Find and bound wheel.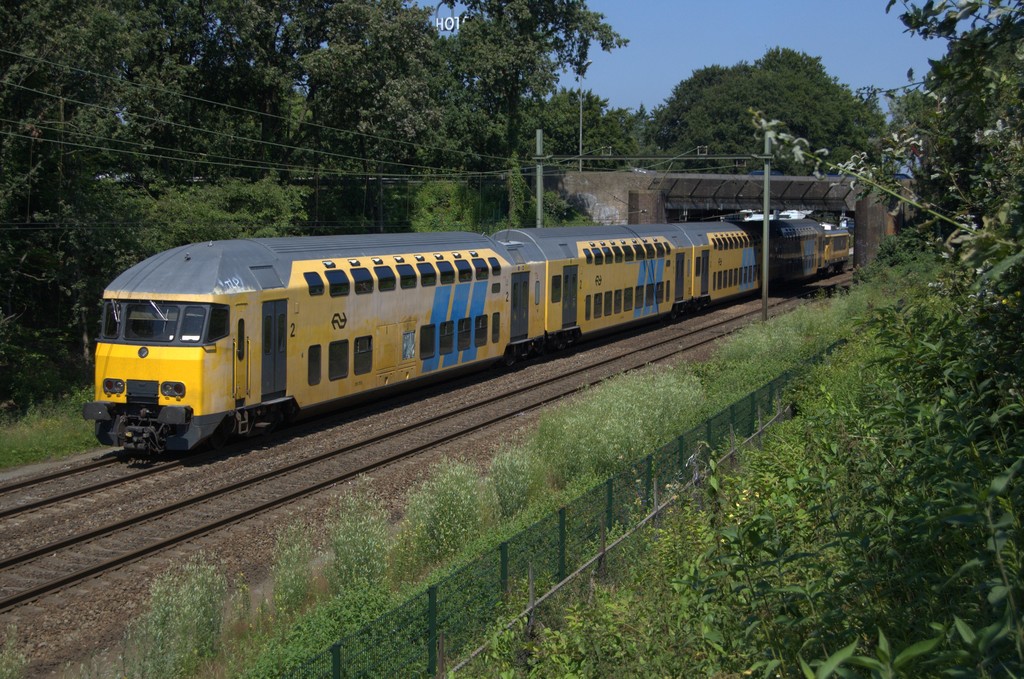
Bound: (x1=692, y1=304, x2=700, y2=312).
